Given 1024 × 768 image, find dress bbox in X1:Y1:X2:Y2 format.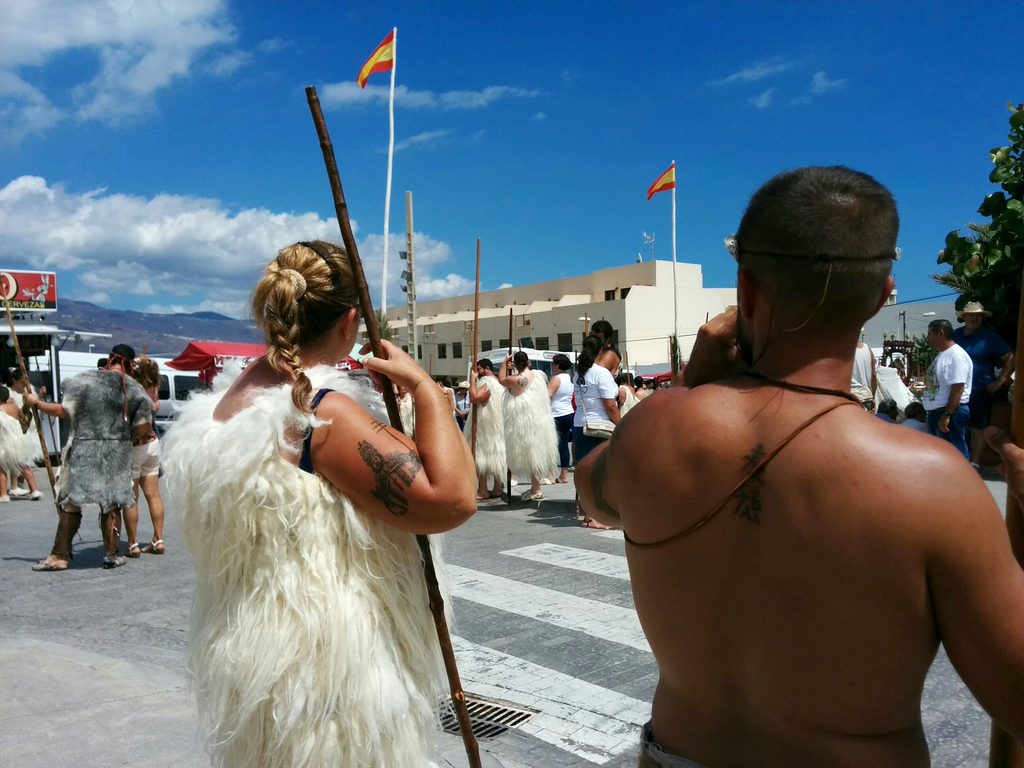
0:410:36:475.
